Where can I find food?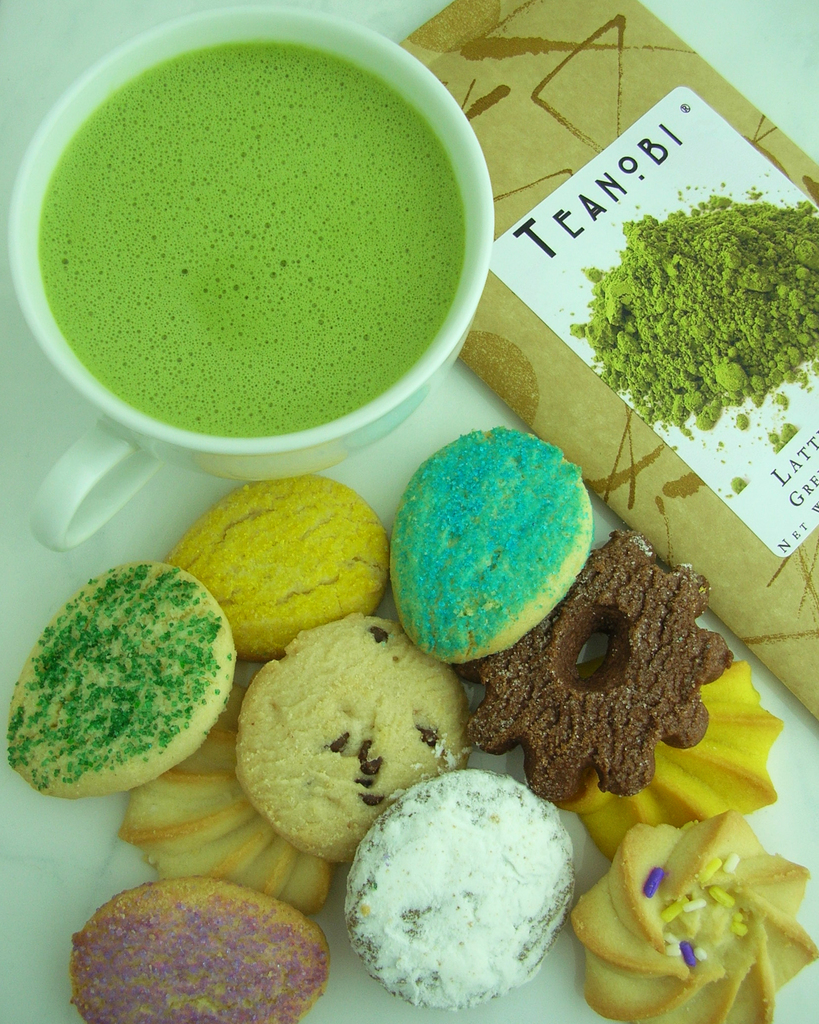
You can find it at Rect(175, 468, 391, 662).
